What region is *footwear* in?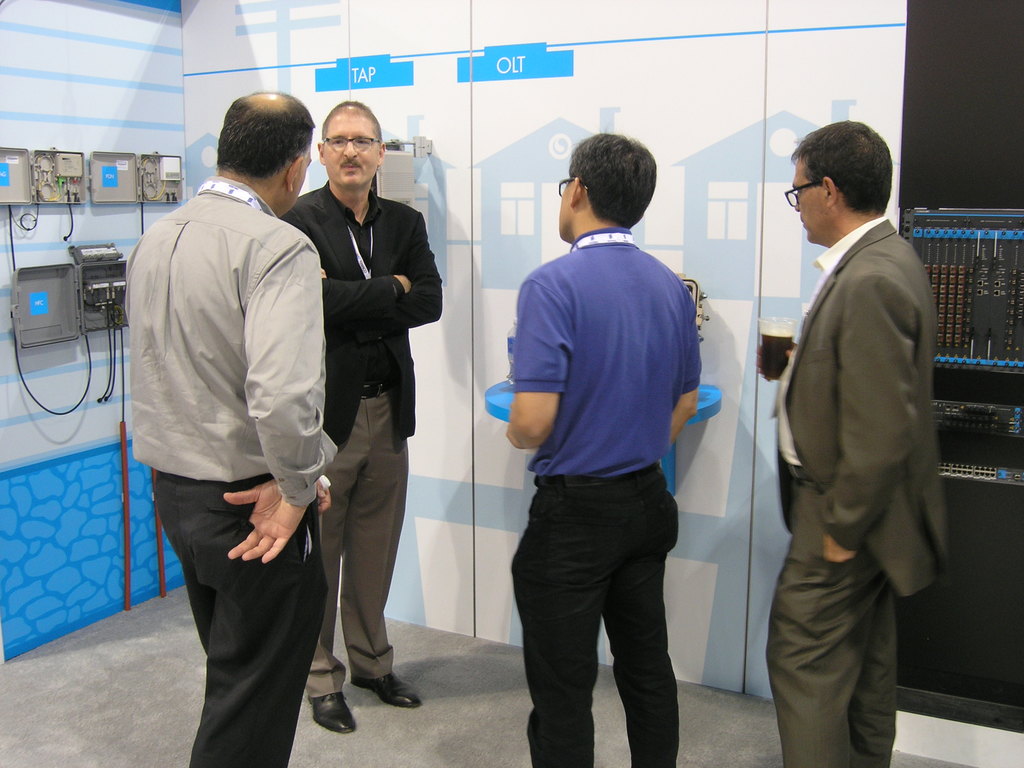
rect(352, 668, 421, 709).
